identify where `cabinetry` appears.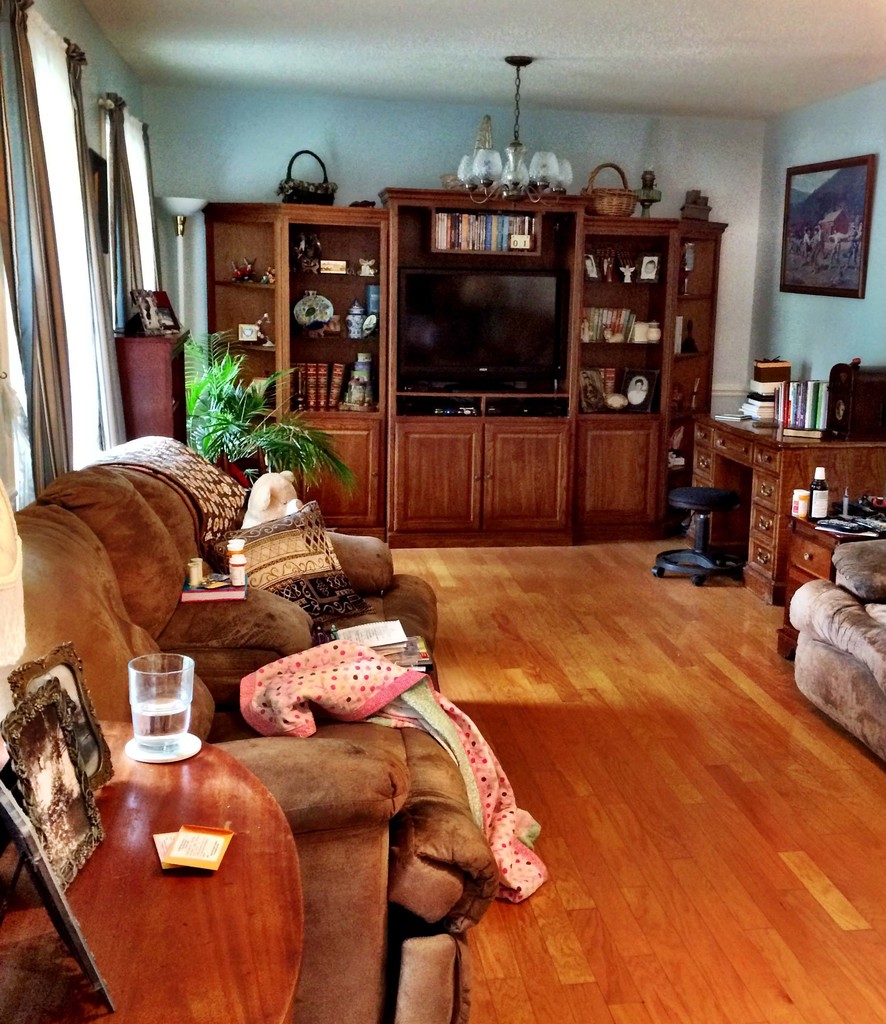
Appears at <bbox>573, 417, 663, 520</bbox>.
